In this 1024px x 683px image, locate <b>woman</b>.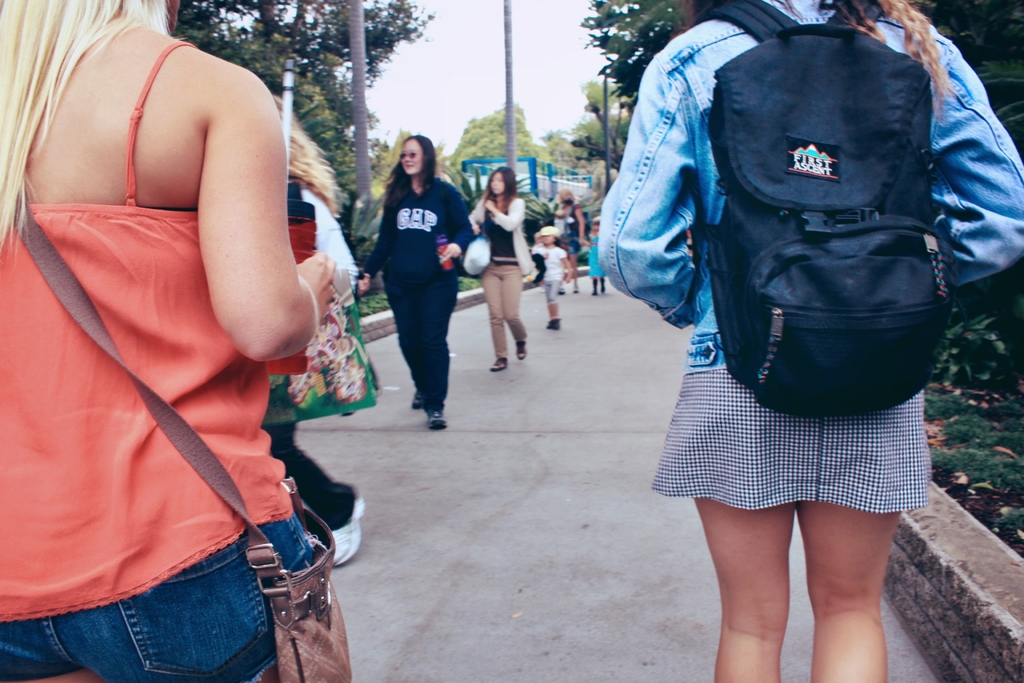
Bounding box: 358:132:476:432.
